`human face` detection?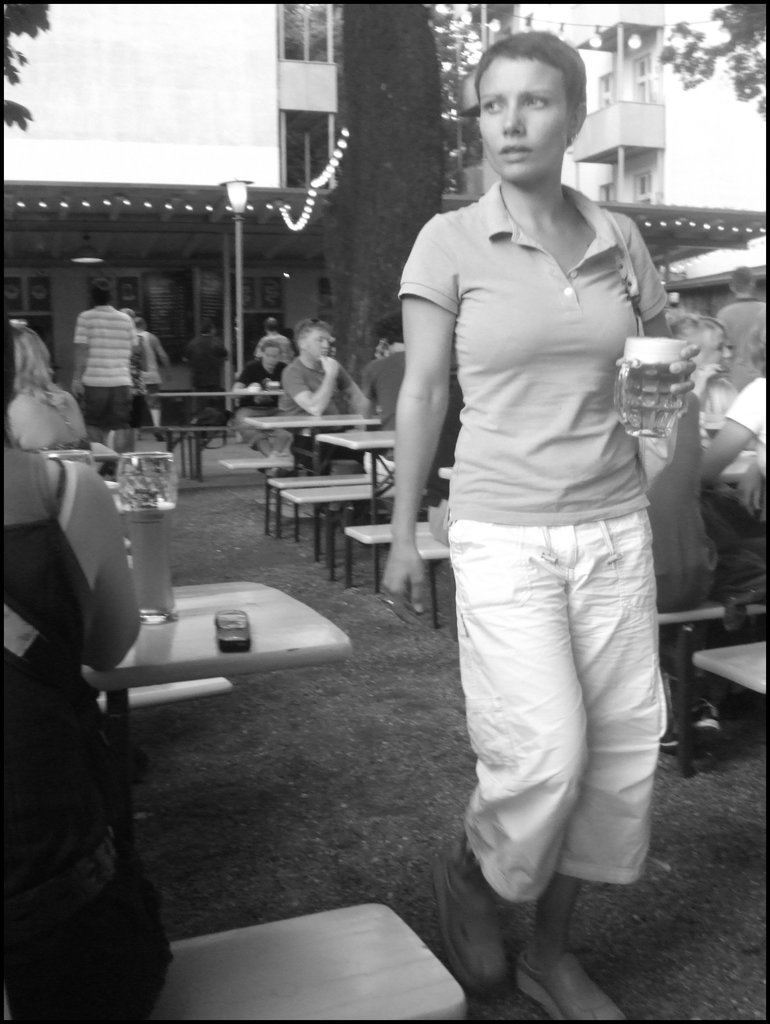
(482,56,570,183)
